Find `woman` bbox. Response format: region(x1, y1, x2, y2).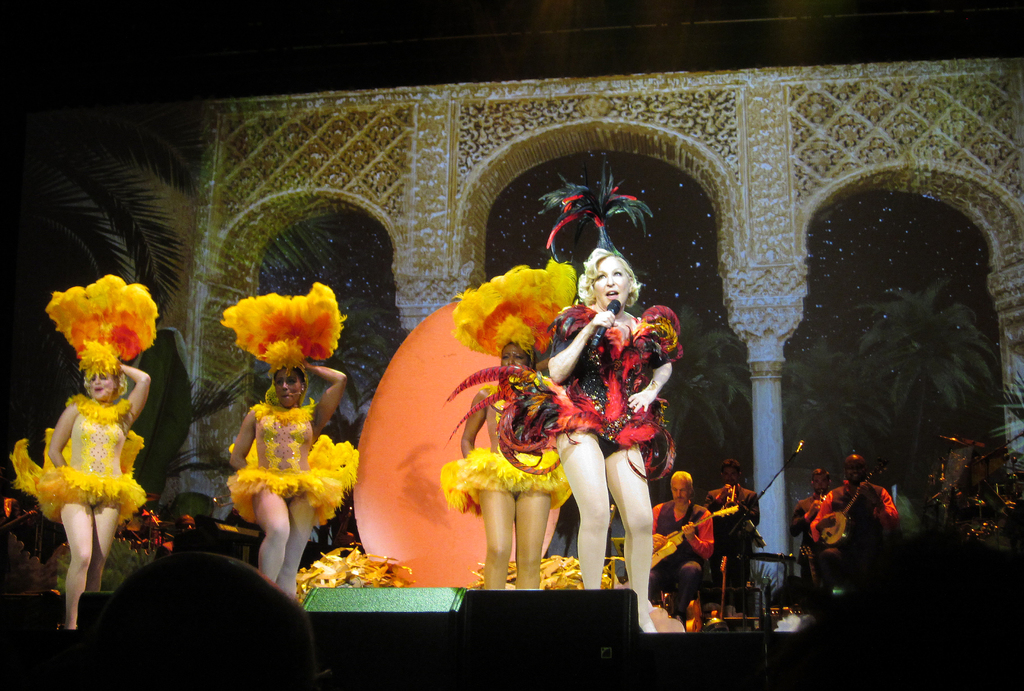
region(13, 266, 160, 634).
